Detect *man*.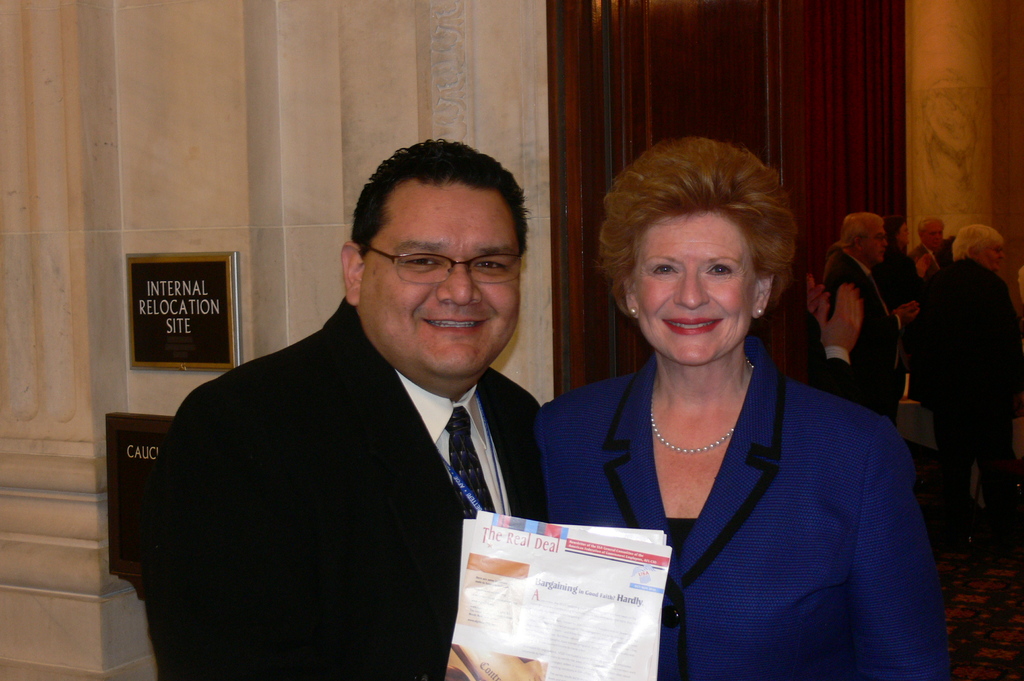
Detected at detection(803, 281, 865, 392).
